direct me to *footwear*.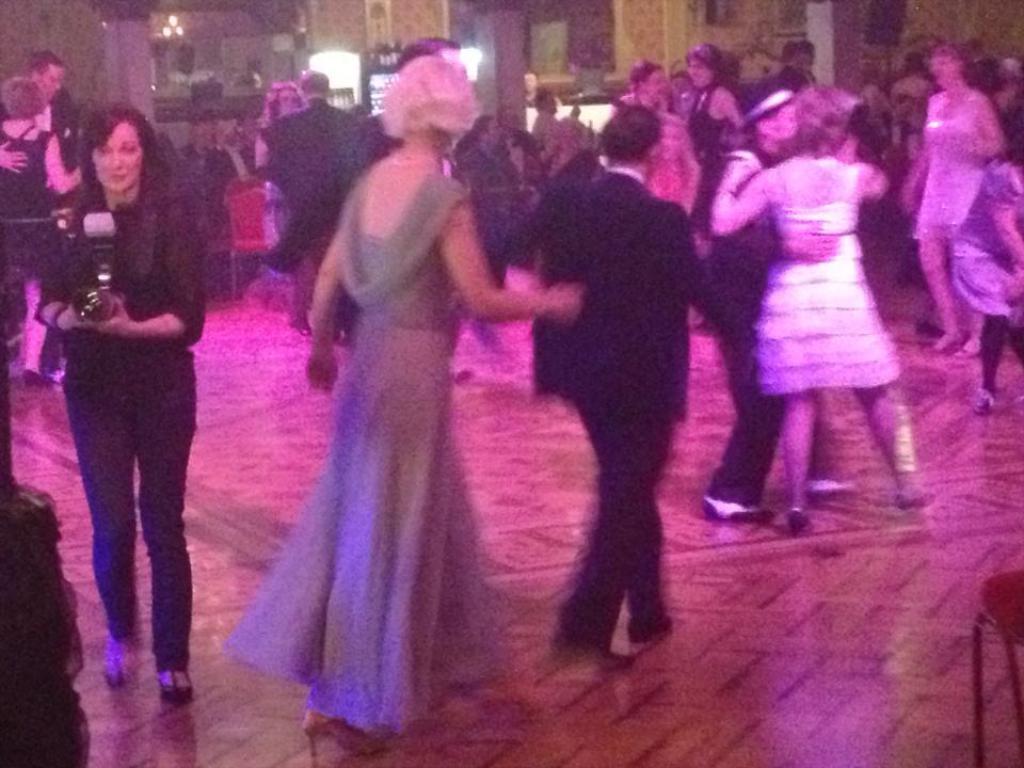
Direction: crop(559, 641, 642, 667).
